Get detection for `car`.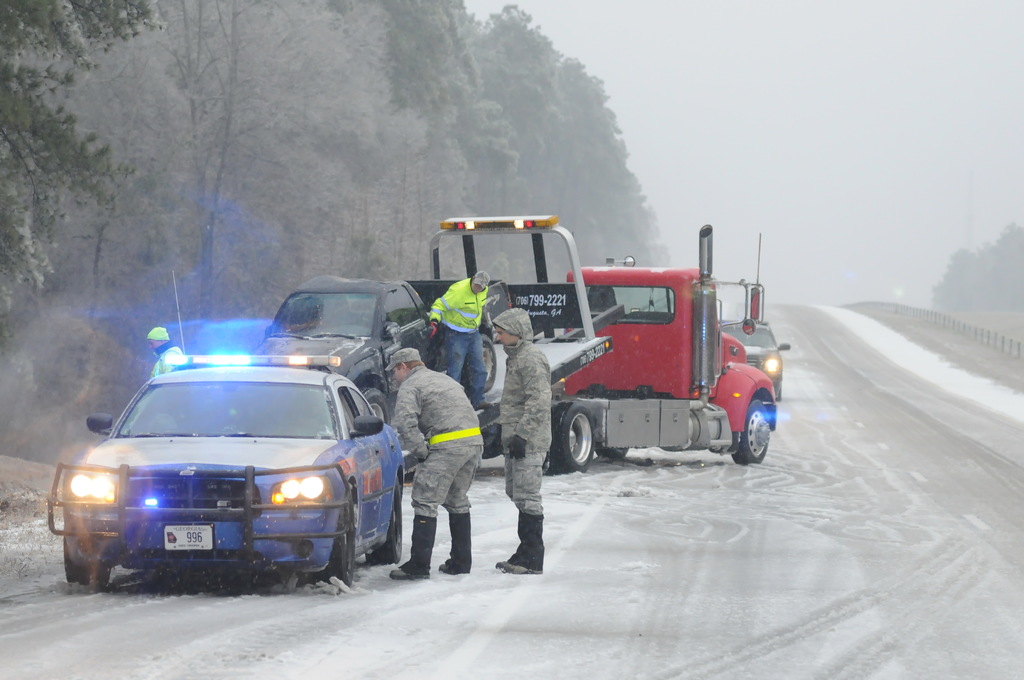
Detection: (x1=721, y1=318, x2=783, y2=401).
